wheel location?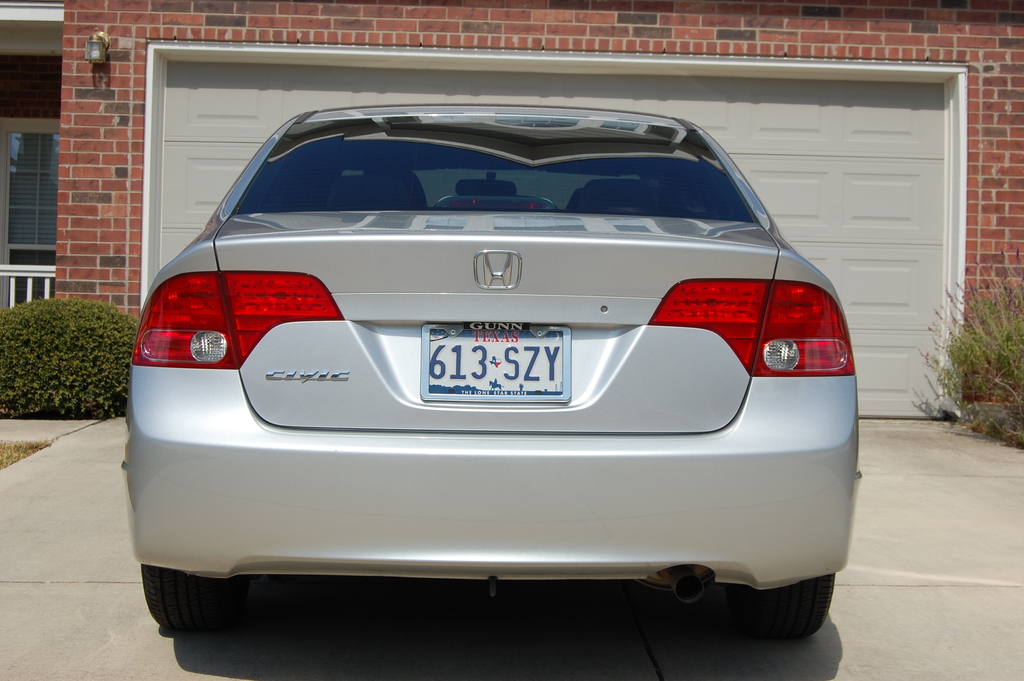
bbox=(145, 561, 235, 638)
